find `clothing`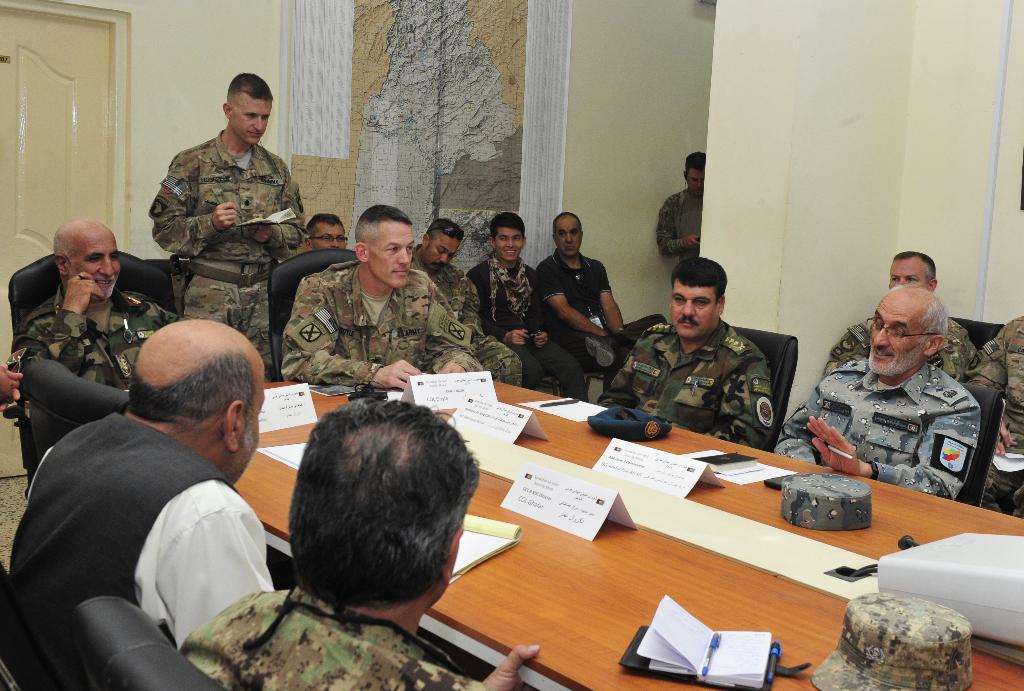
{"x1": 463, "y1": 252, "x2": 588, "y2": 404}
